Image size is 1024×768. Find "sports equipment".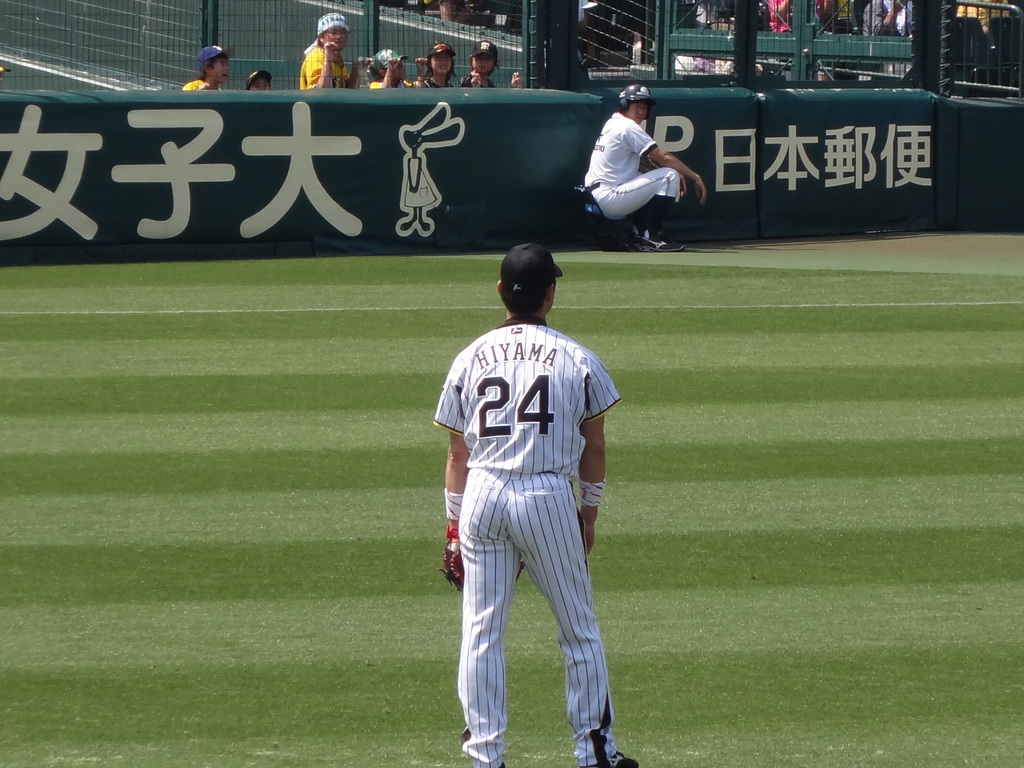
BBox(442, 543, 467, 590).
